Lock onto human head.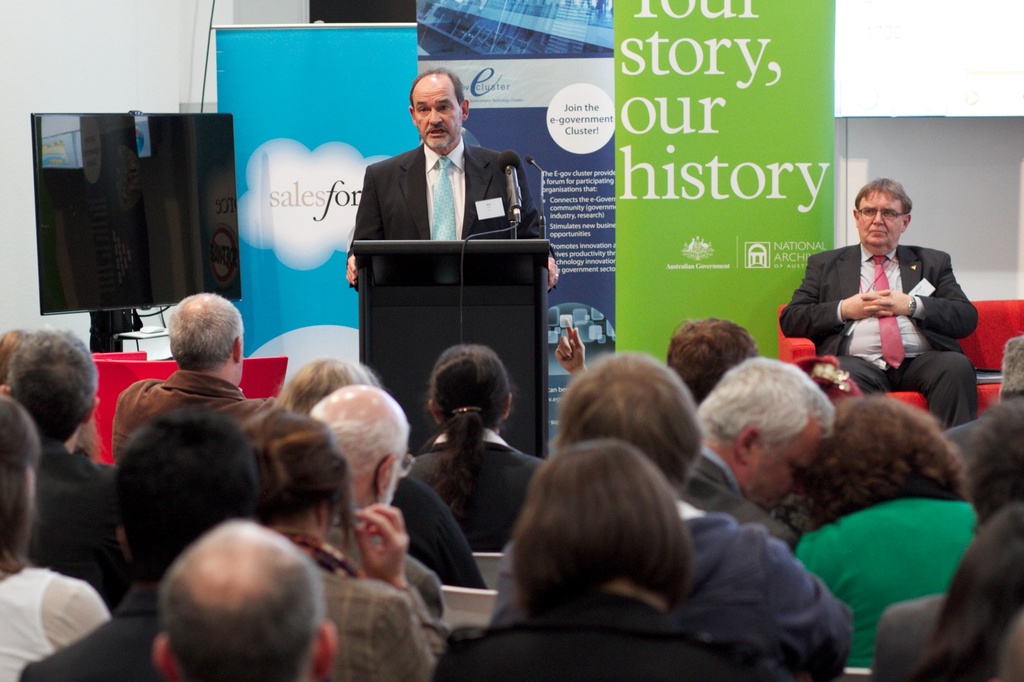
Locked: bbox=(424, 342, 531, 433).
